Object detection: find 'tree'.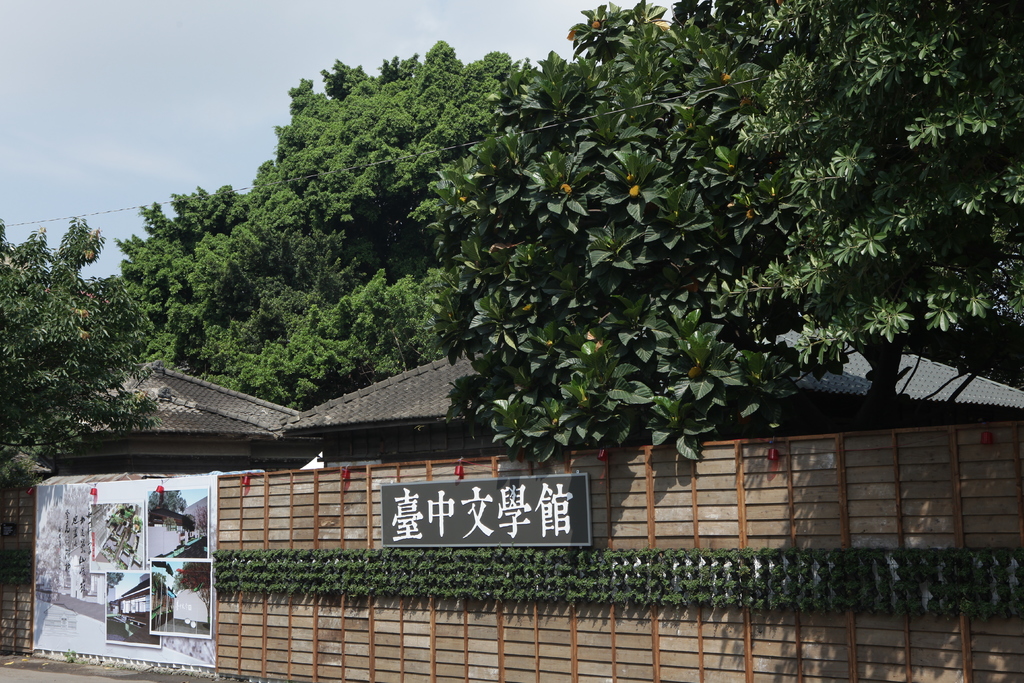
(left=0, top=212, right=180, bottom=491).
